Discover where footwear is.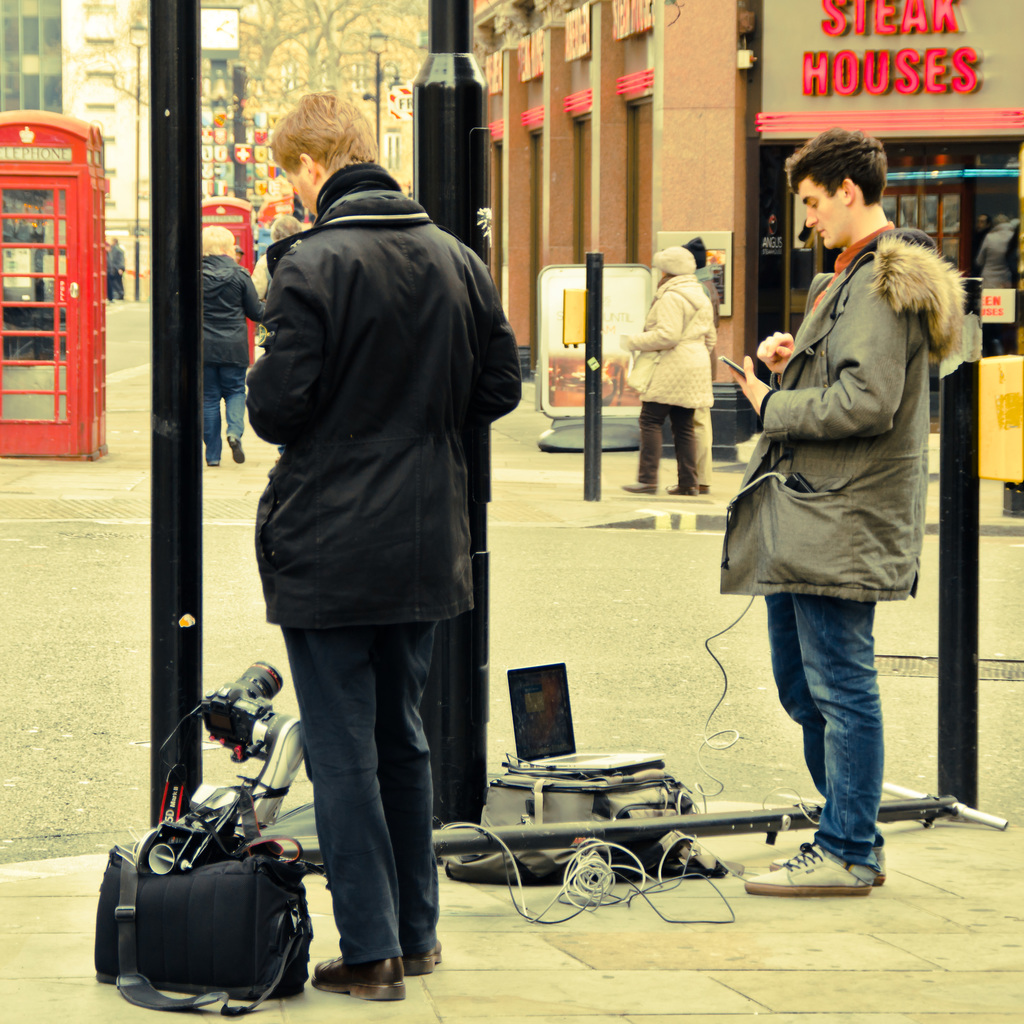
Discovered at 228 436 245 462.
